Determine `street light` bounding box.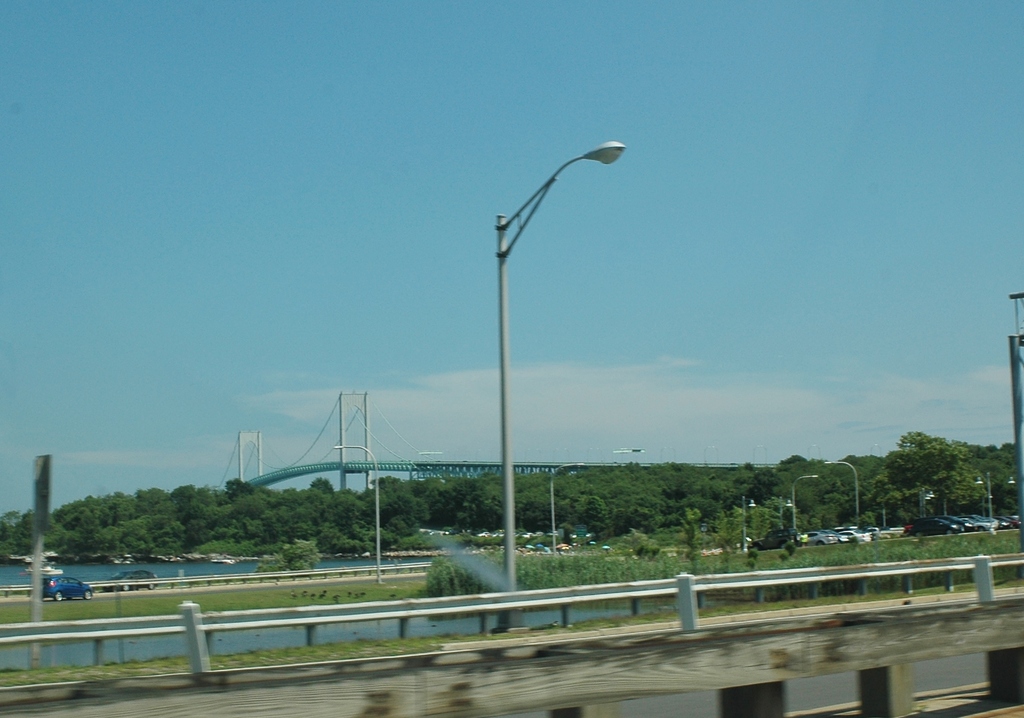
Determined: region(971, 474, 991, 526).
